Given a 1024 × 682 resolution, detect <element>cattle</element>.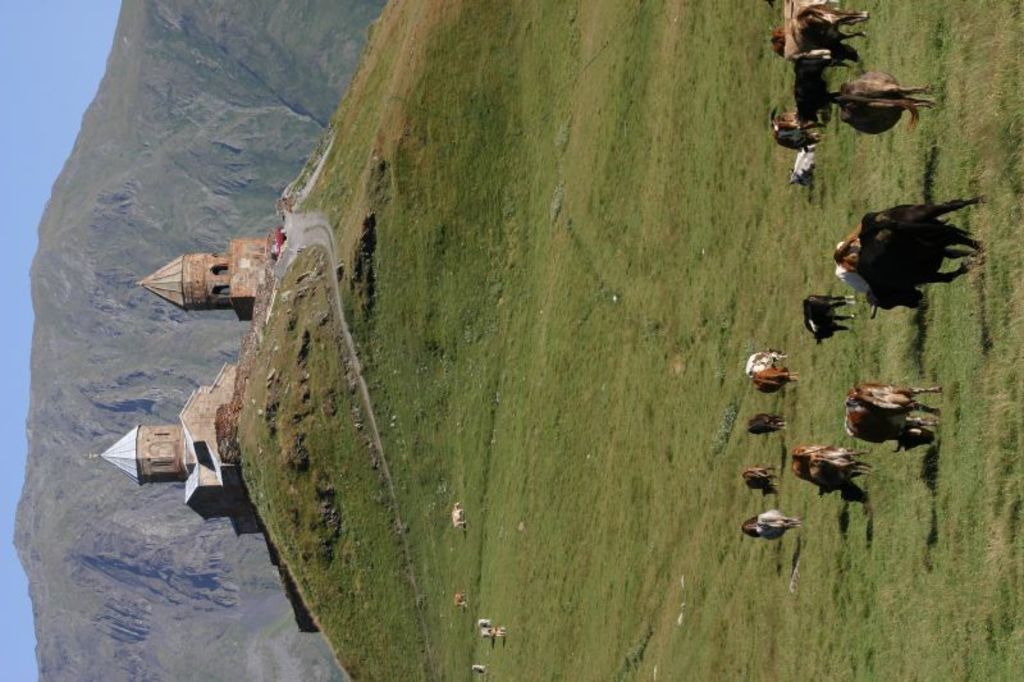
(left=838, top=235, right=867, bottom=308).
